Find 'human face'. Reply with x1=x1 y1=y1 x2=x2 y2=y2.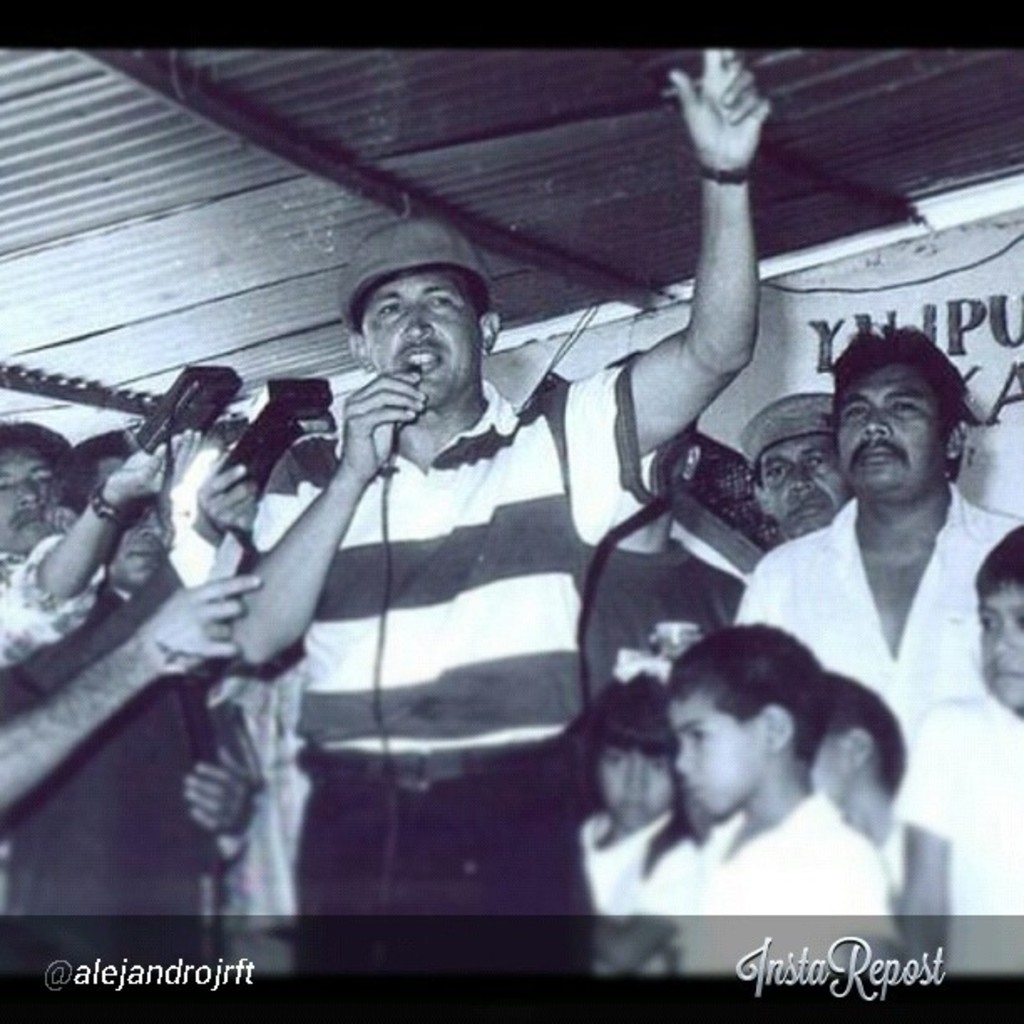
x1=980 y1=577 x2=1022 y2=714.
